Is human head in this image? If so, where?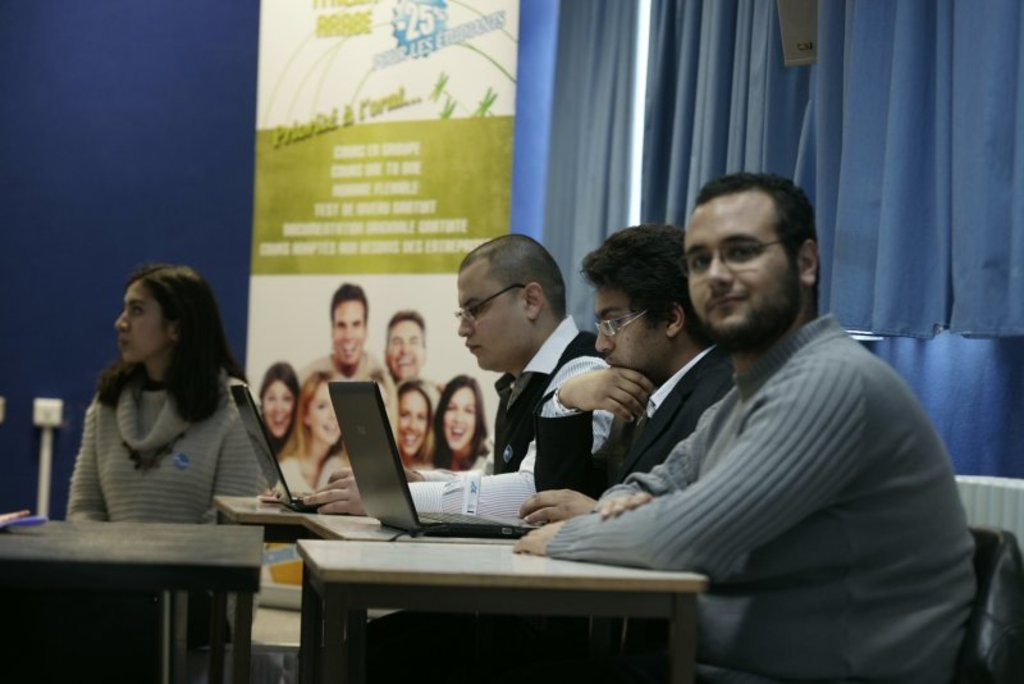
Yes, at pyautogui.locateOnScreen(452, 231, 564, 370).
